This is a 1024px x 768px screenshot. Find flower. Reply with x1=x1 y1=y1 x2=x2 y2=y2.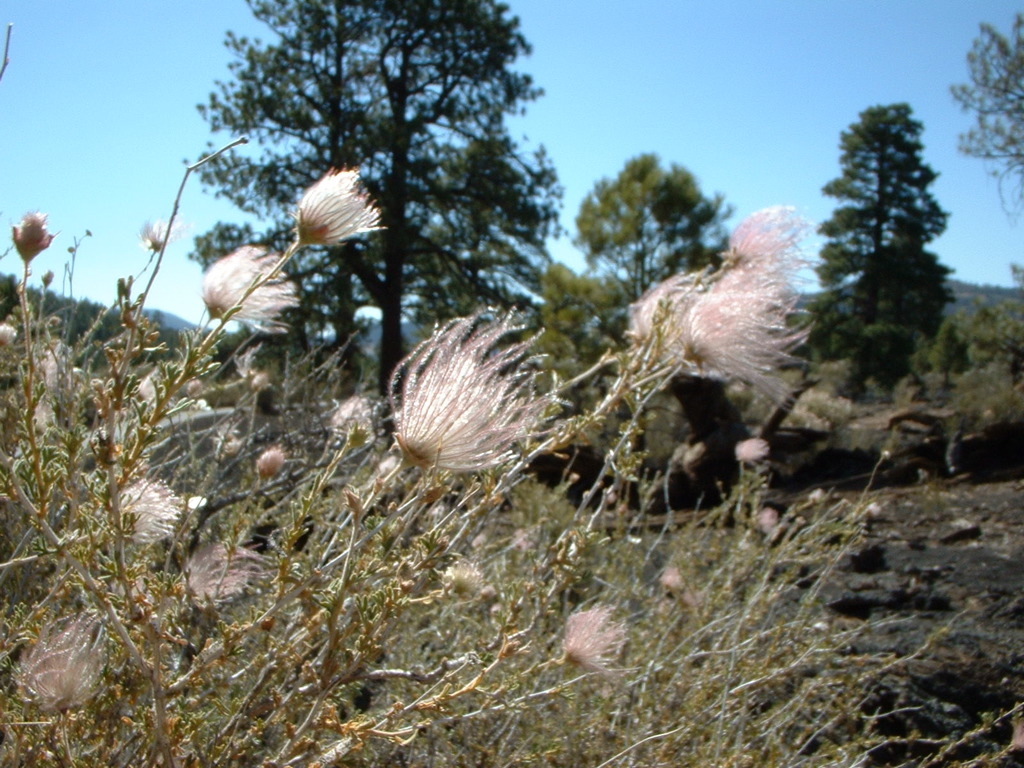
x1=697 y1=271 x2=801 y2=399.
